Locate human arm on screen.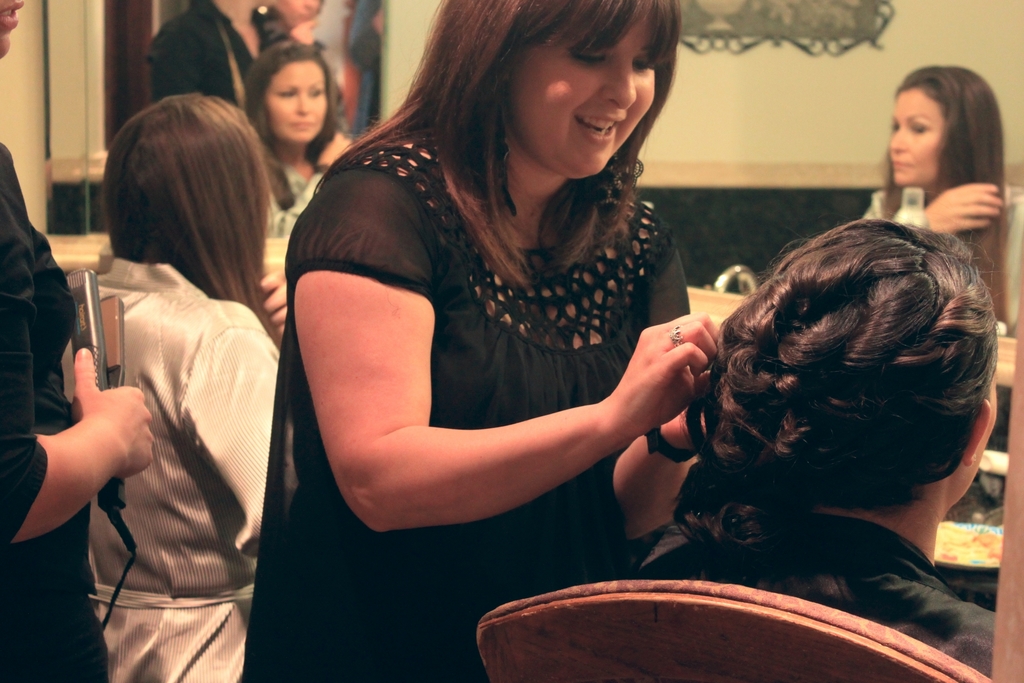
On screen at {"x1": 0, "y1": 194, "x2": 158, "y2": 545}.
